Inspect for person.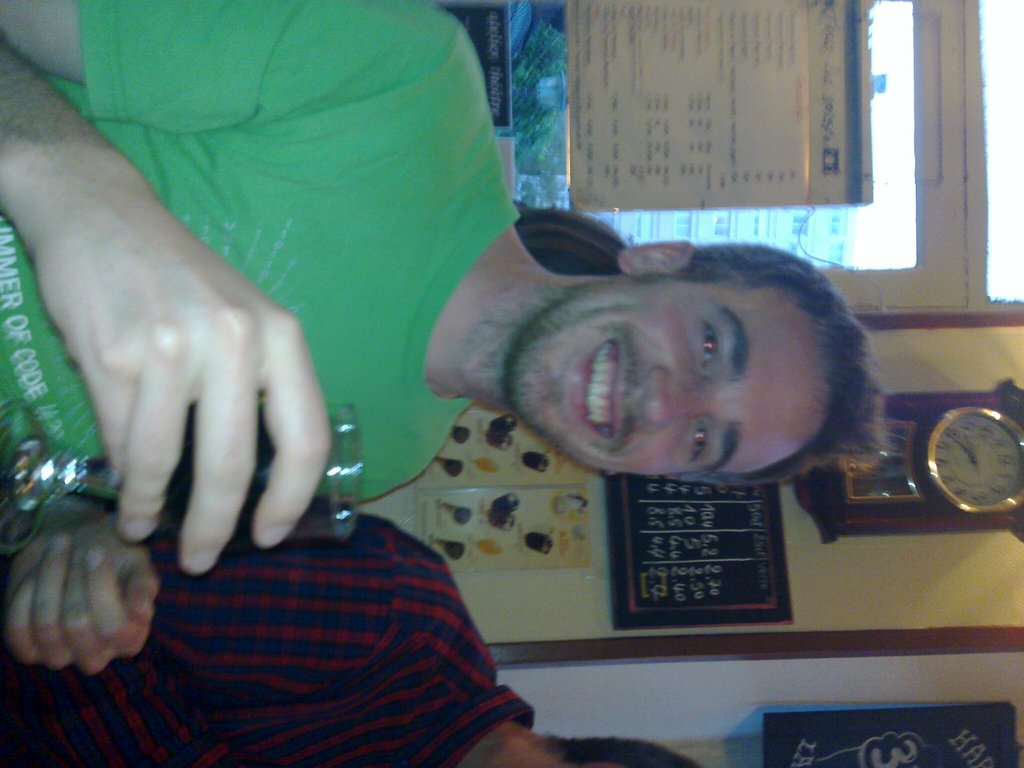
Inspection: (0,0,883,676).
